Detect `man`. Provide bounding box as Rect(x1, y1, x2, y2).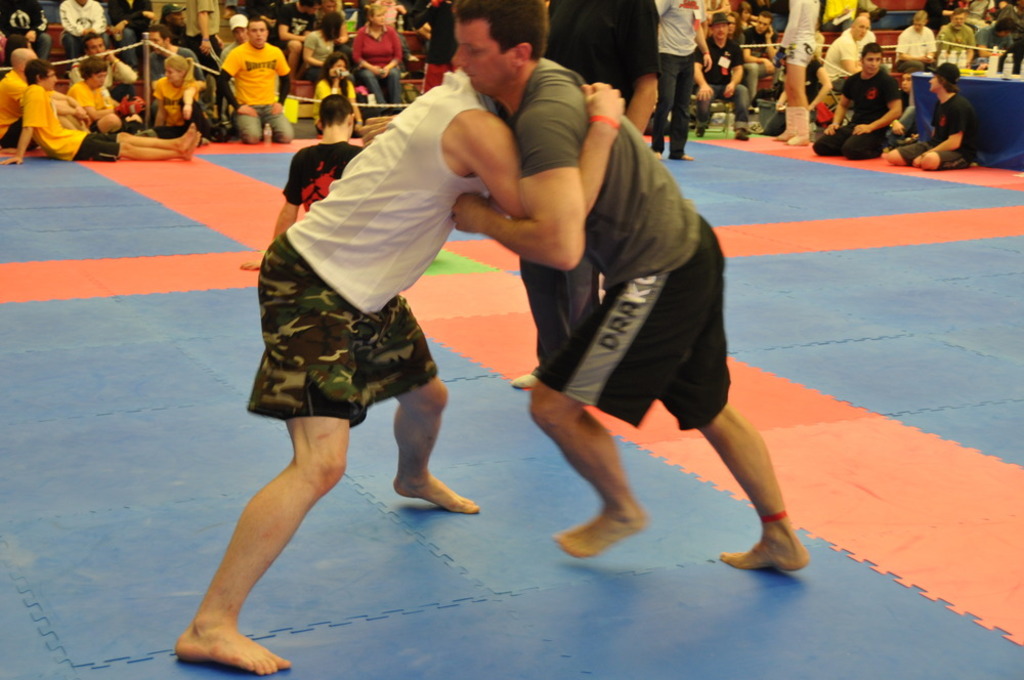
Rect(159, 3, 202, 54).
